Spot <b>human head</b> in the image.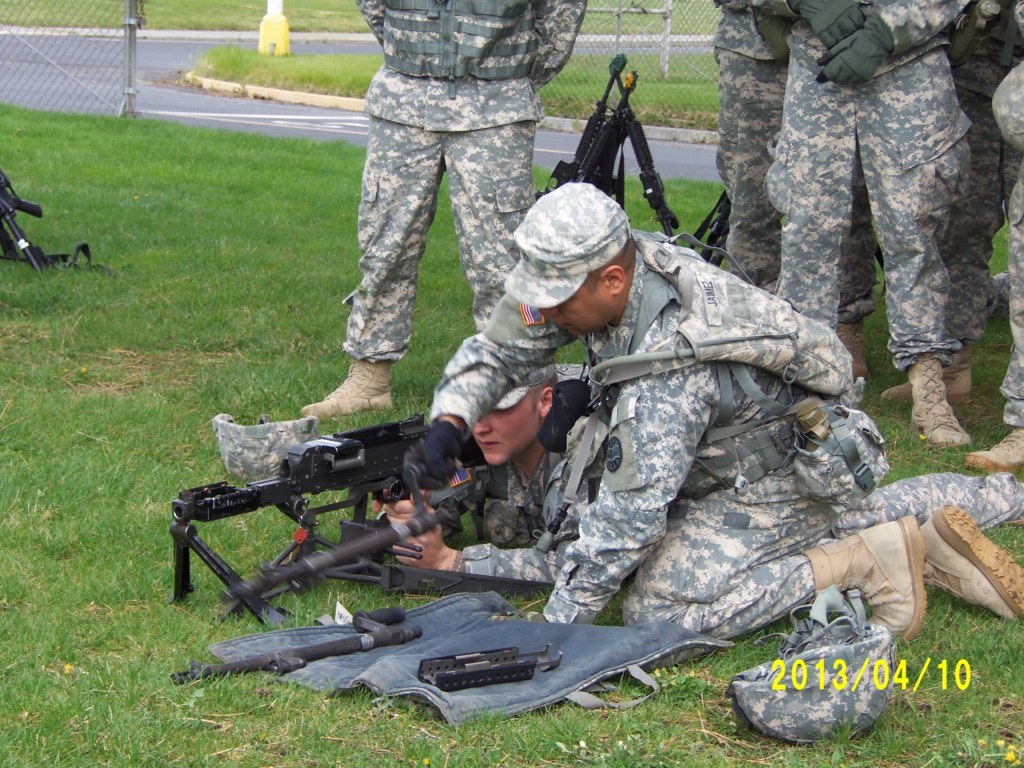
<b>human head</b> found at BBox(520, 176, 637, 335).
